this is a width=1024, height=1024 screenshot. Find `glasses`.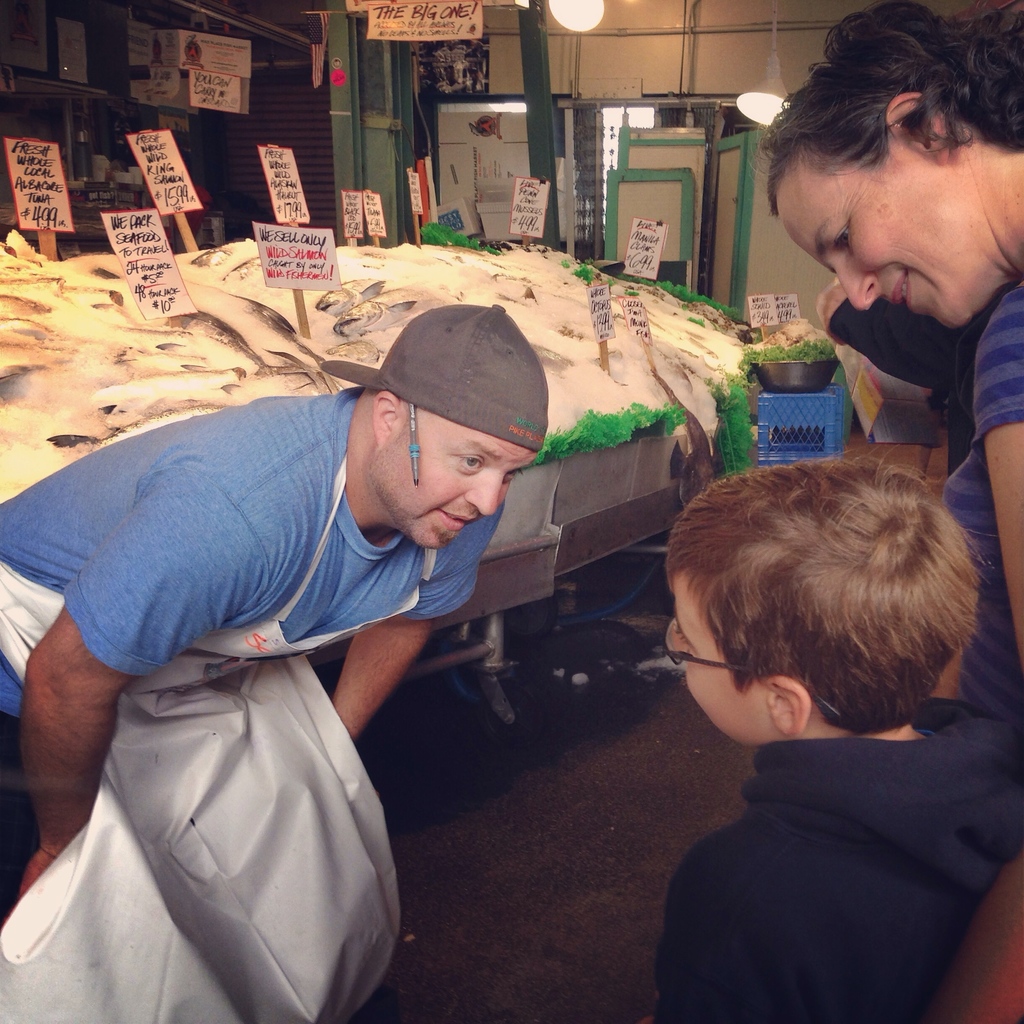
Bounding box: (x1=659, y1=620, x2=837, y2=717).
